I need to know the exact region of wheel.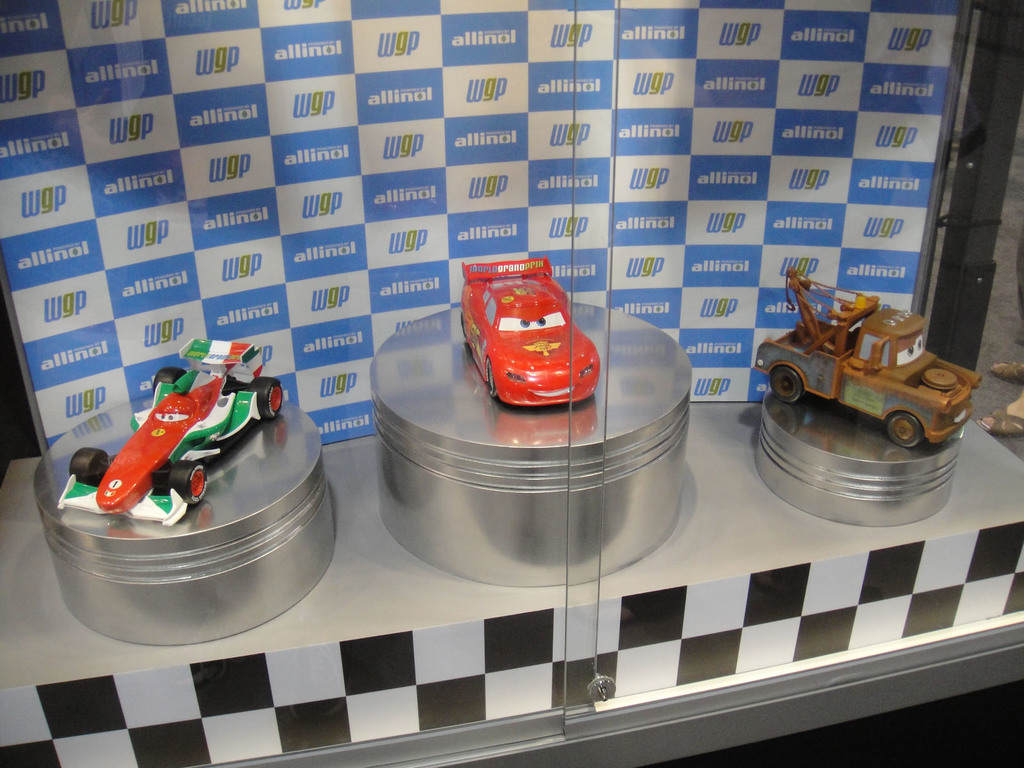
Region: [x1=476, y1=363, x2=497, y2=400].
